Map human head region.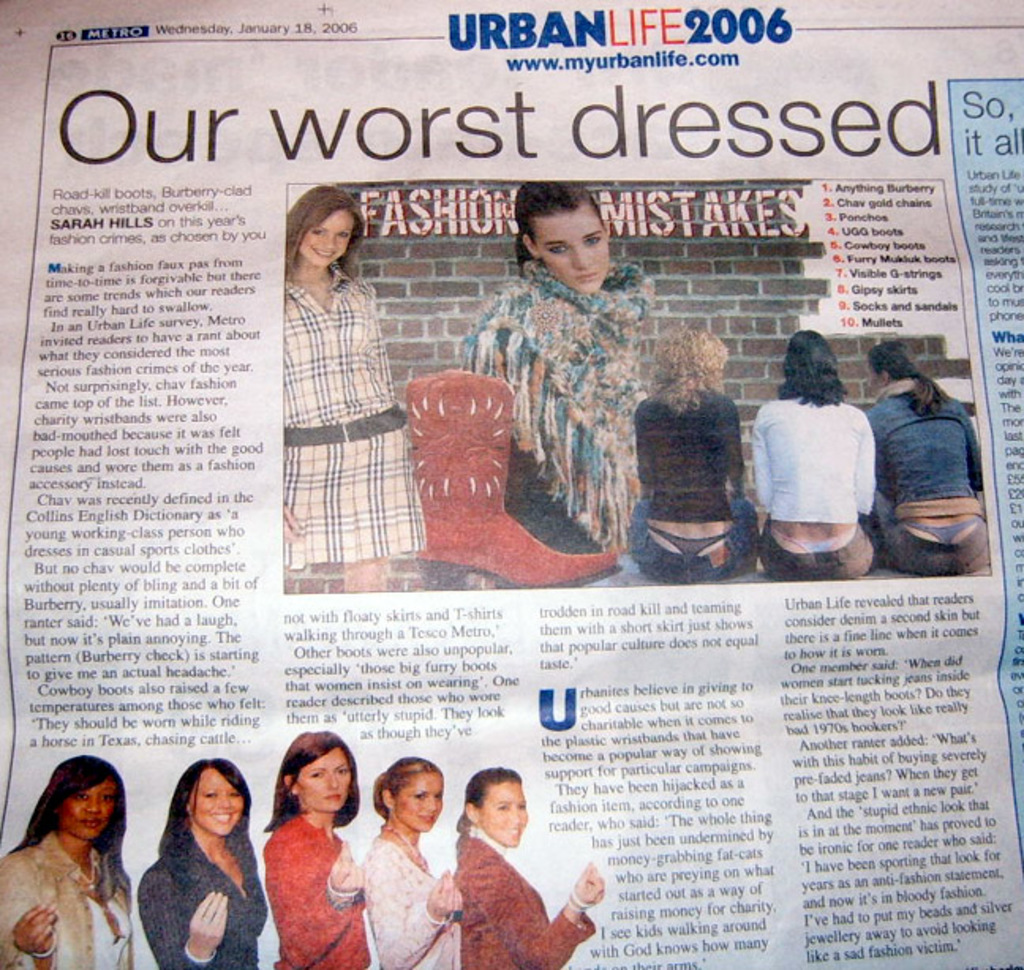
Mapped to bbox=[168, 755, 261, 858].
